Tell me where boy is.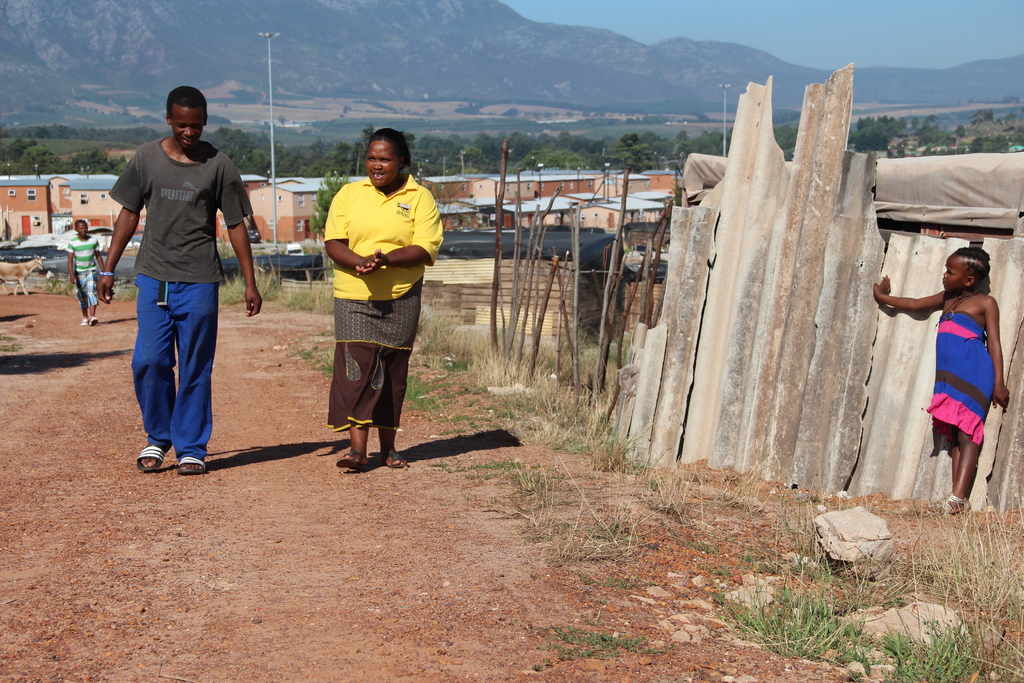
boy is at pyautogui.locateOnScreen(63, 219, 106, 327).
